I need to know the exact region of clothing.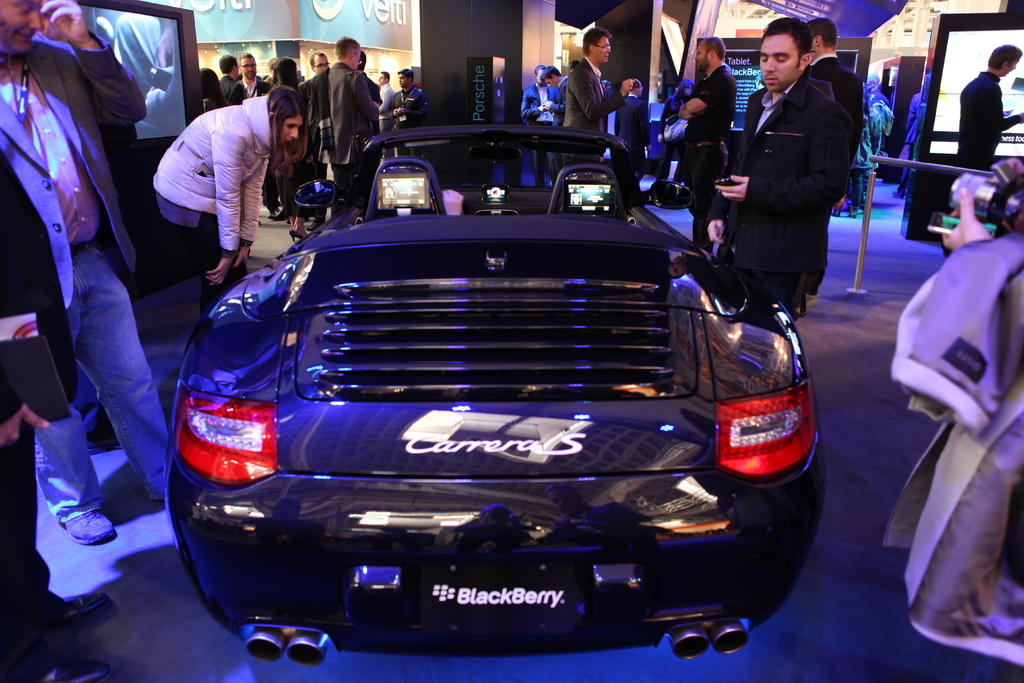
Region: 558,56,622,172.
